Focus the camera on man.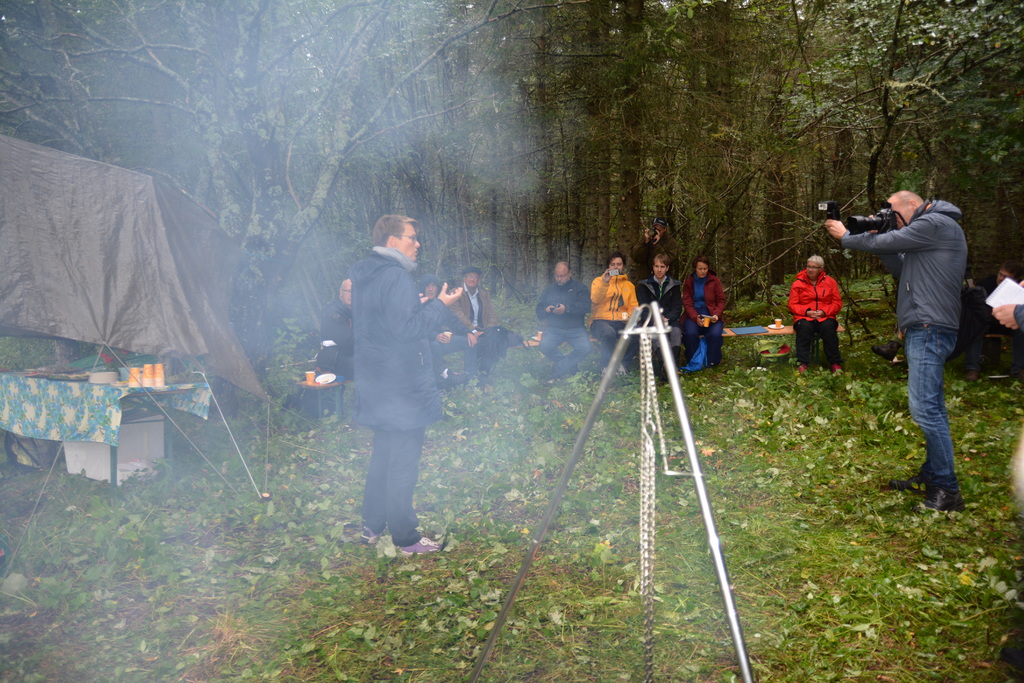
Focus region: crop(858, 163, 989, 521).
